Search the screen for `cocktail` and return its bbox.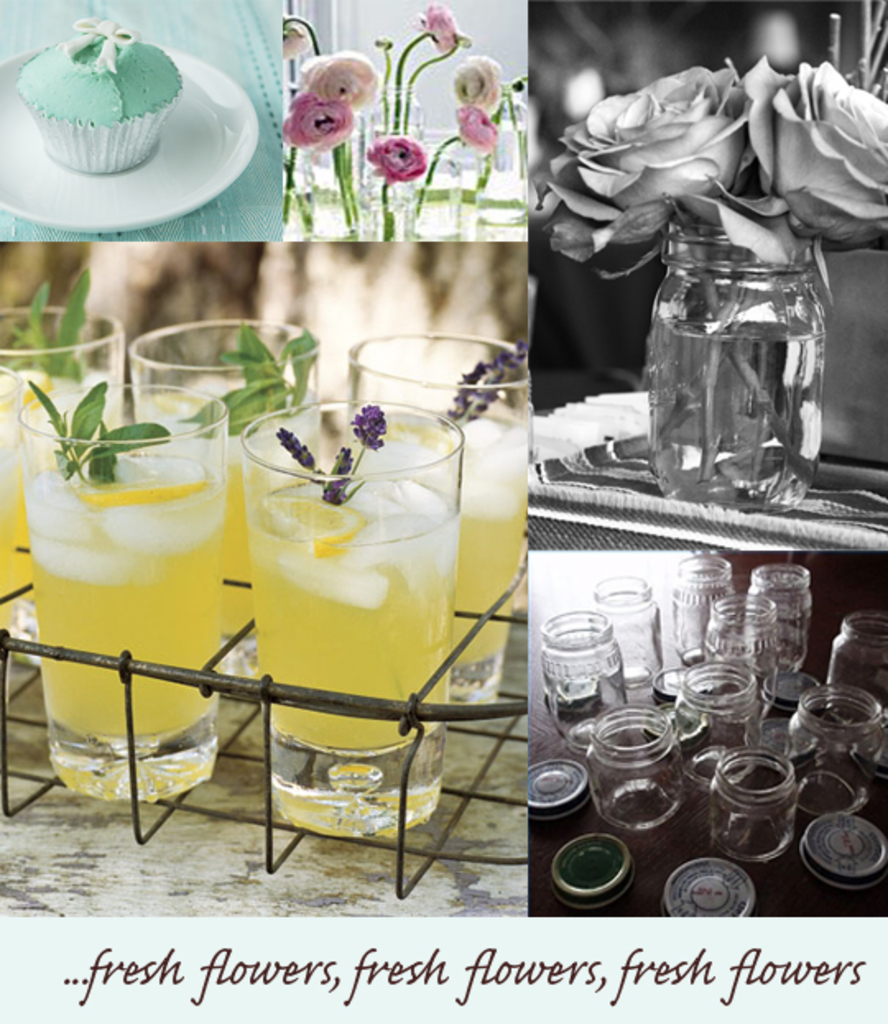
Found: (x1=0, y1=365, x2=25, y2=657).
